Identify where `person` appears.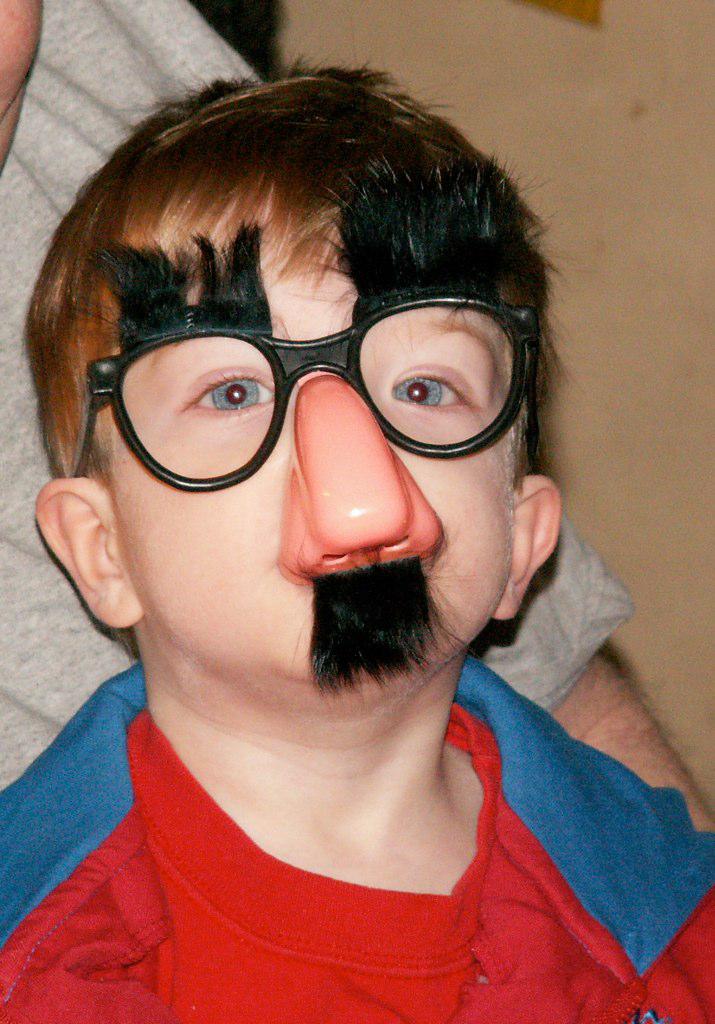
Appears at bbox(0, 60, 673, 998).
